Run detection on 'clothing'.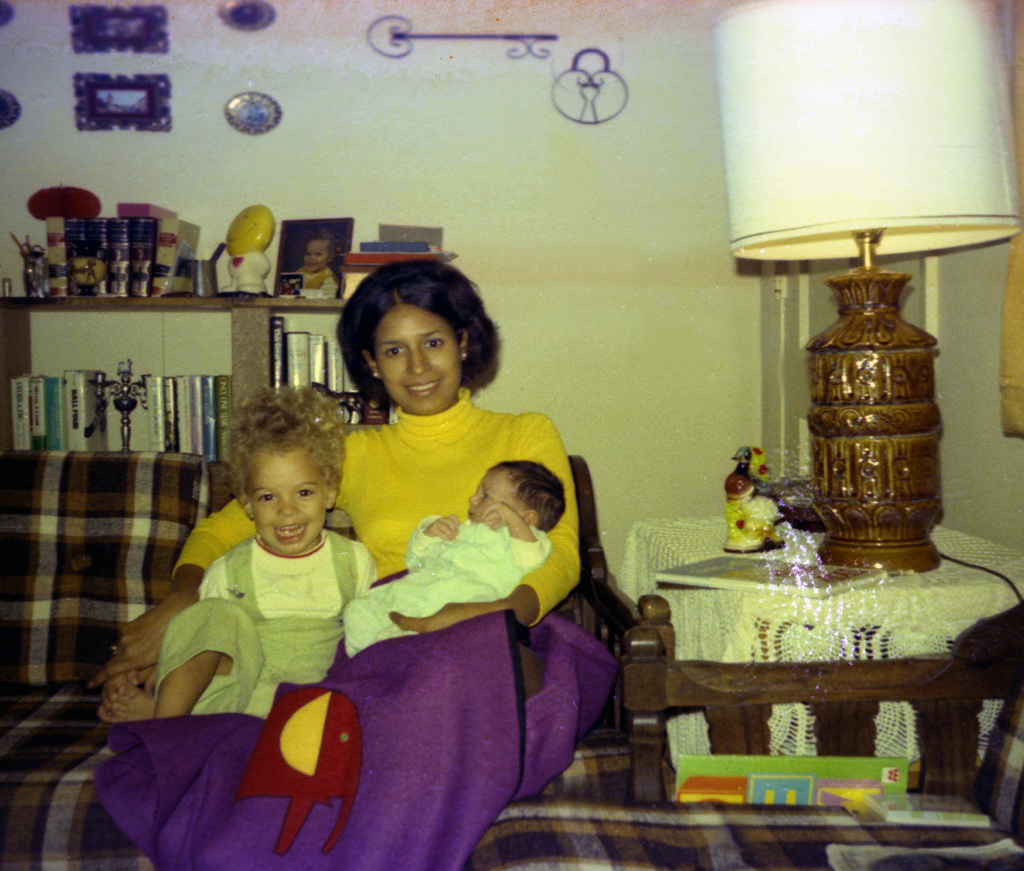
Result: x1=298 y1=264 x2=337 y2=301.
